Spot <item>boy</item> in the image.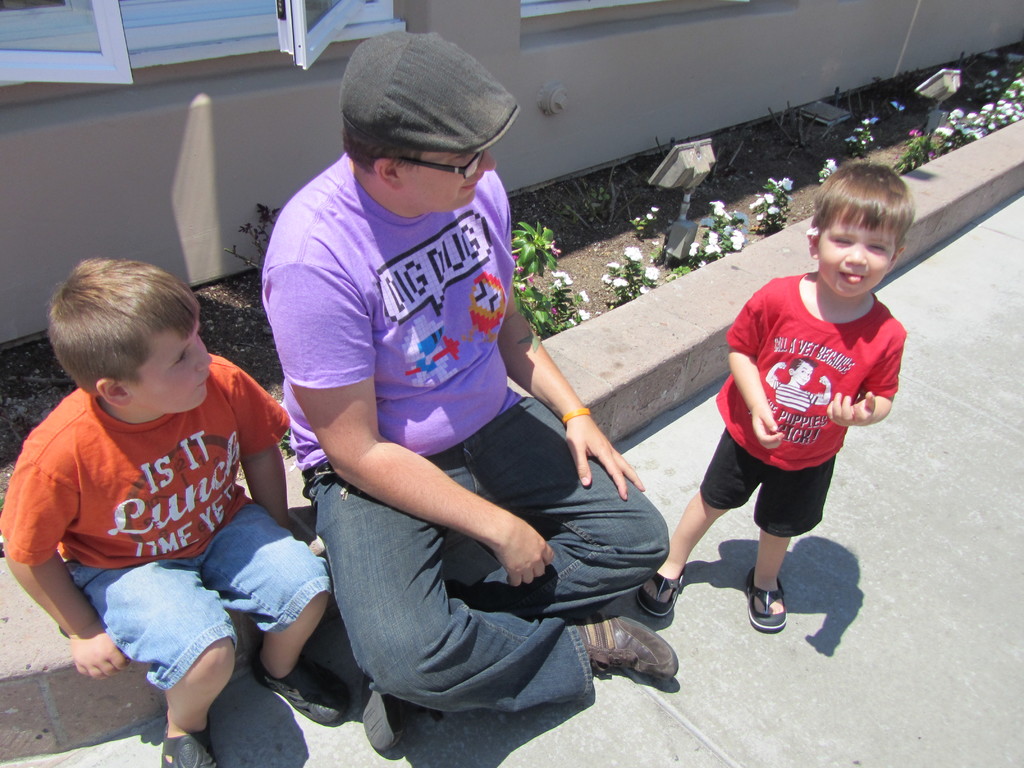
<item>boy</item> found at 631, 159, 911, 641.
